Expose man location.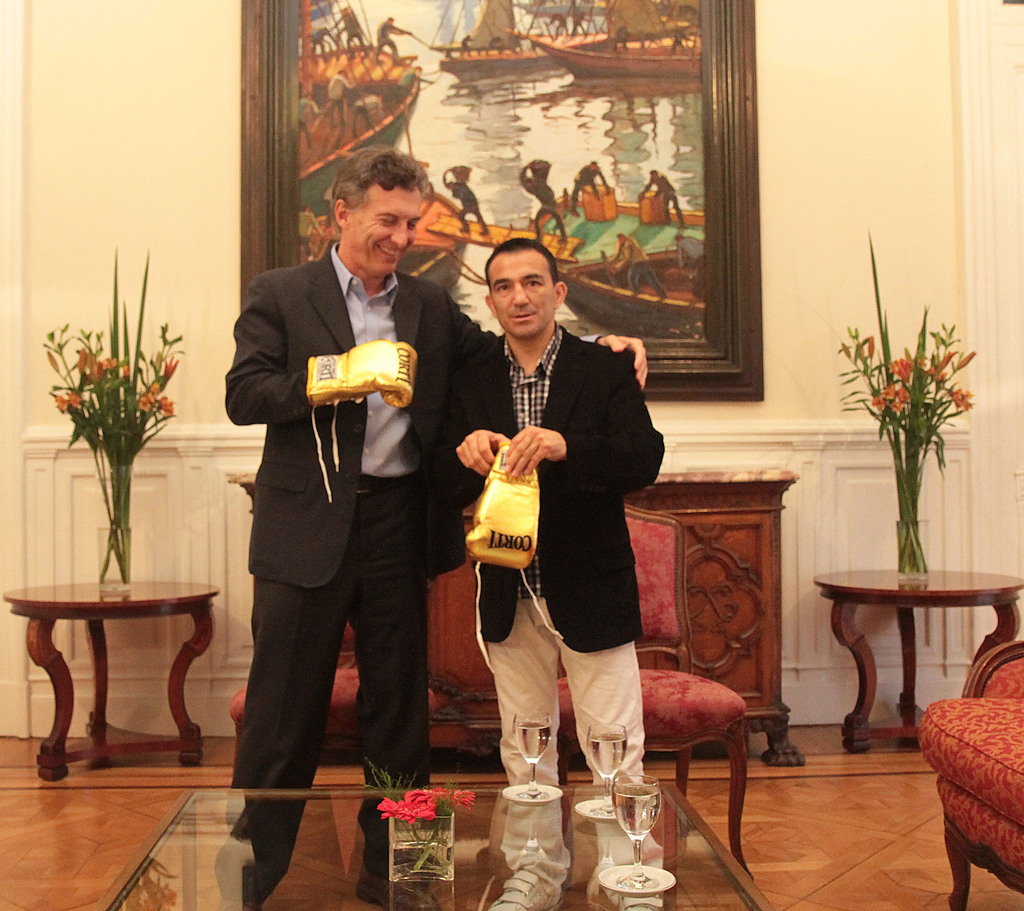
Exposed at <bbox>568, 0, 589, 40</bbox>.
